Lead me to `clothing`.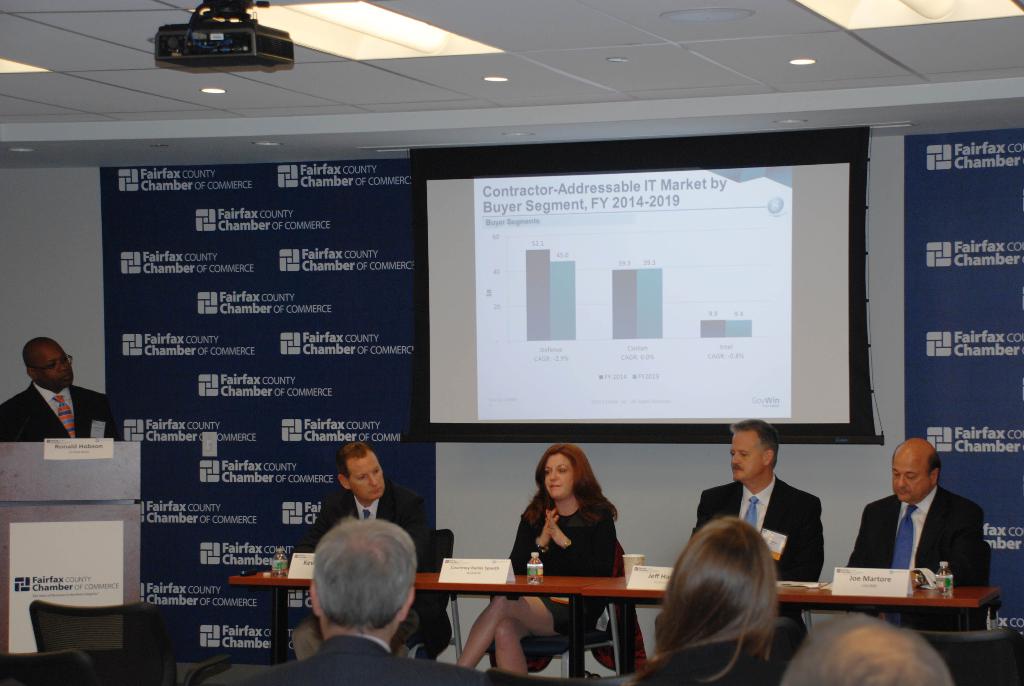
Lead to detection(690, 473, 822, 669).
